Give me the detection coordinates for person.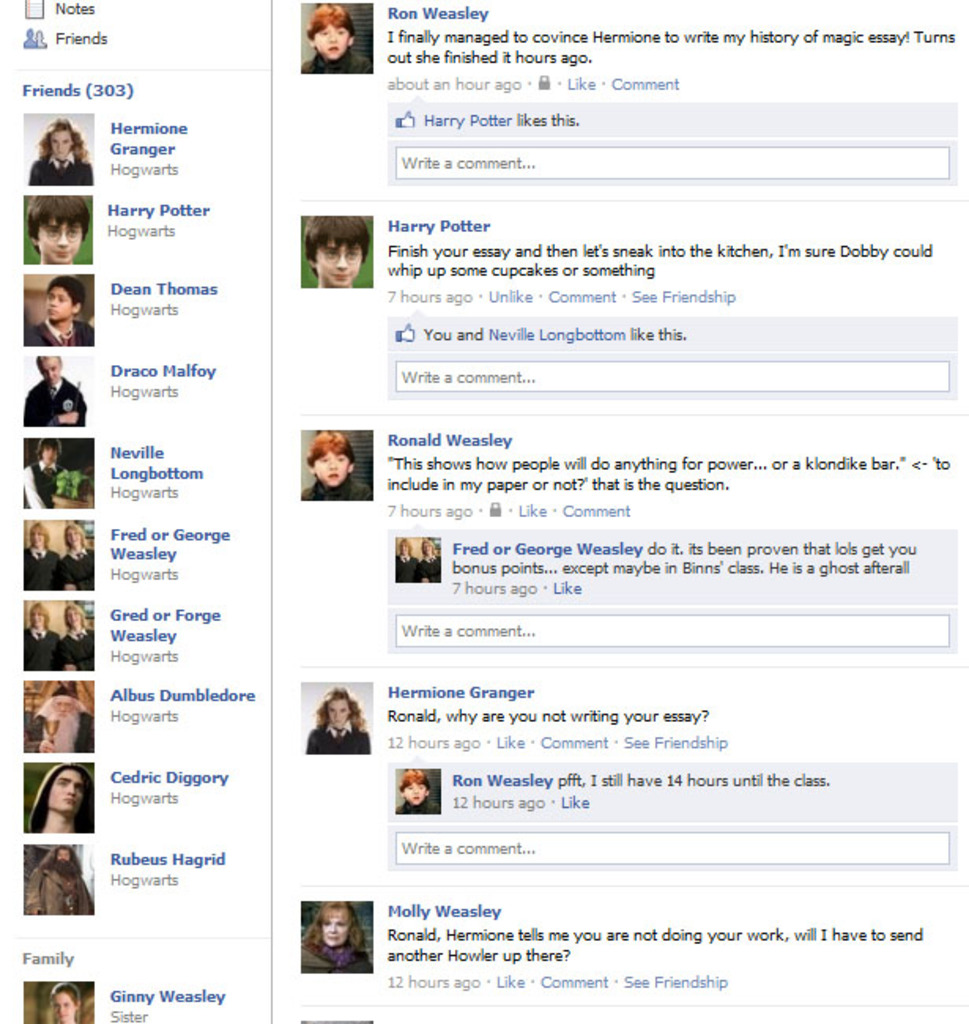
(303, 0, 372, 80).
